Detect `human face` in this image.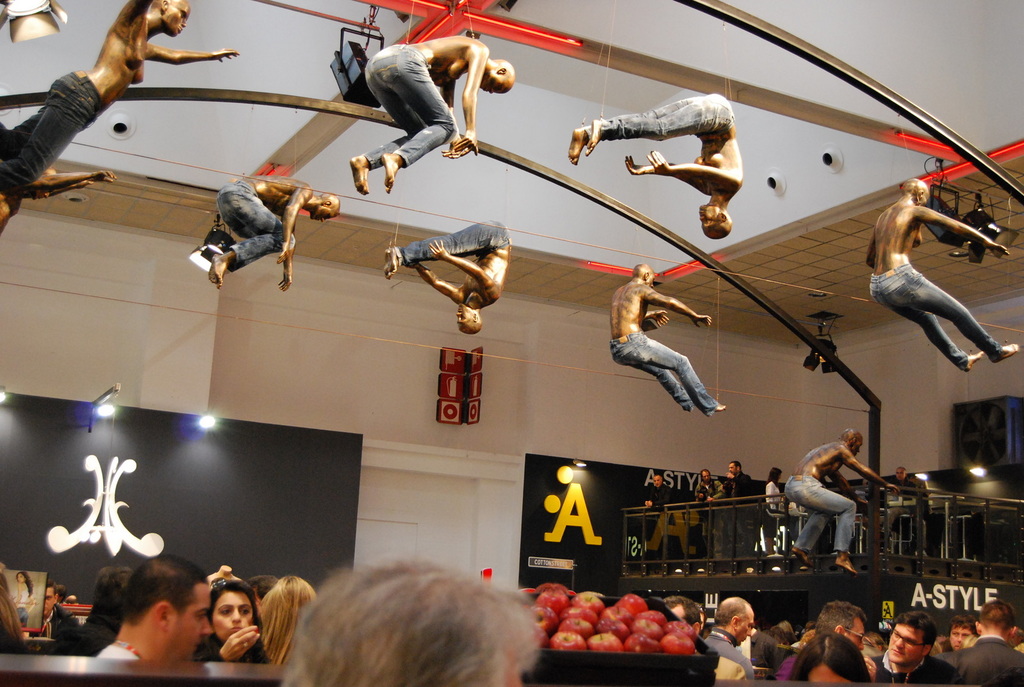
Detection: BBox(888, 620, 930, 667).
